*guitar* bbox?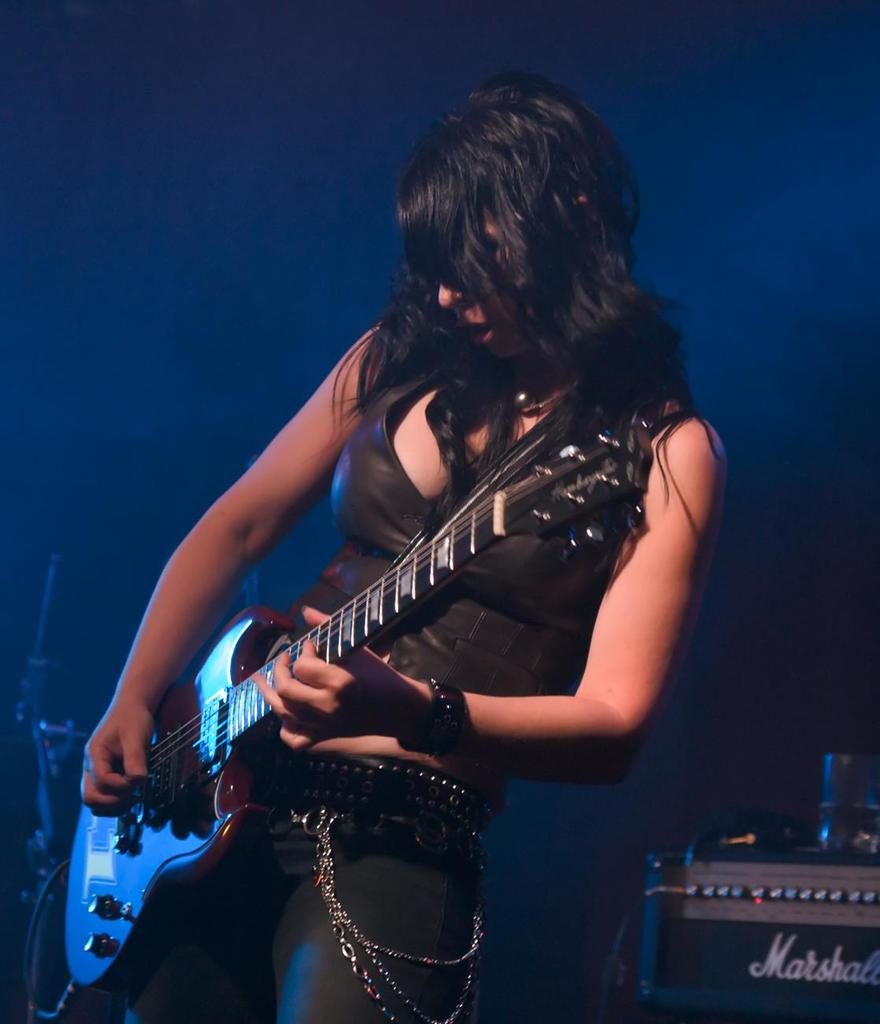
[62,419,655,997]
